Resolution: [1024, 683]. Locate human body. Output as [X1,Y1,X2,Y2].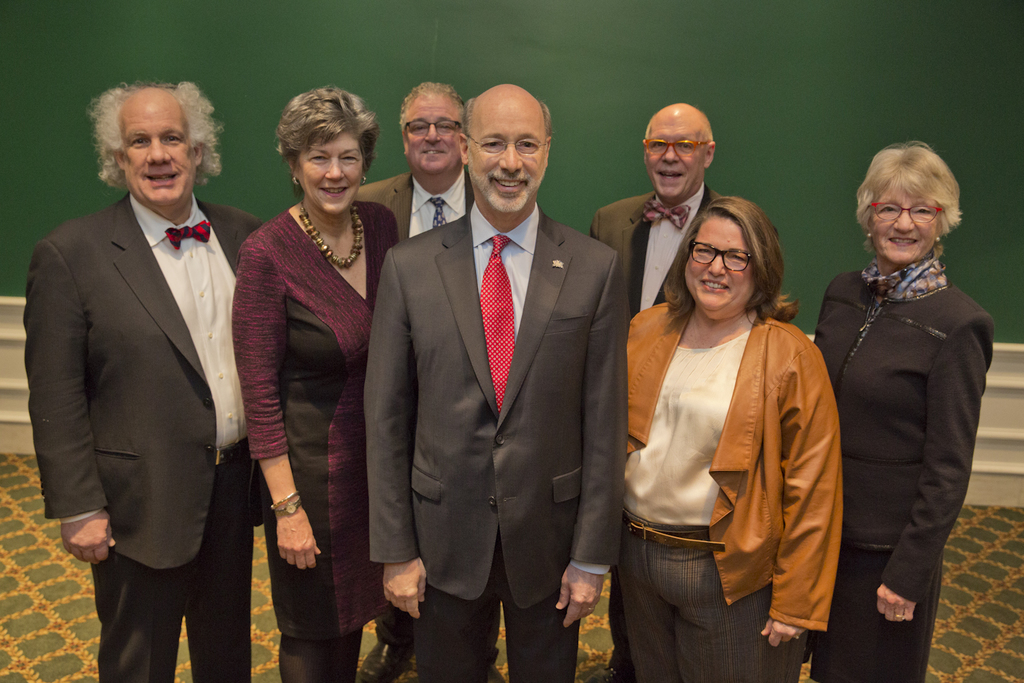
[591,102,724,313].
